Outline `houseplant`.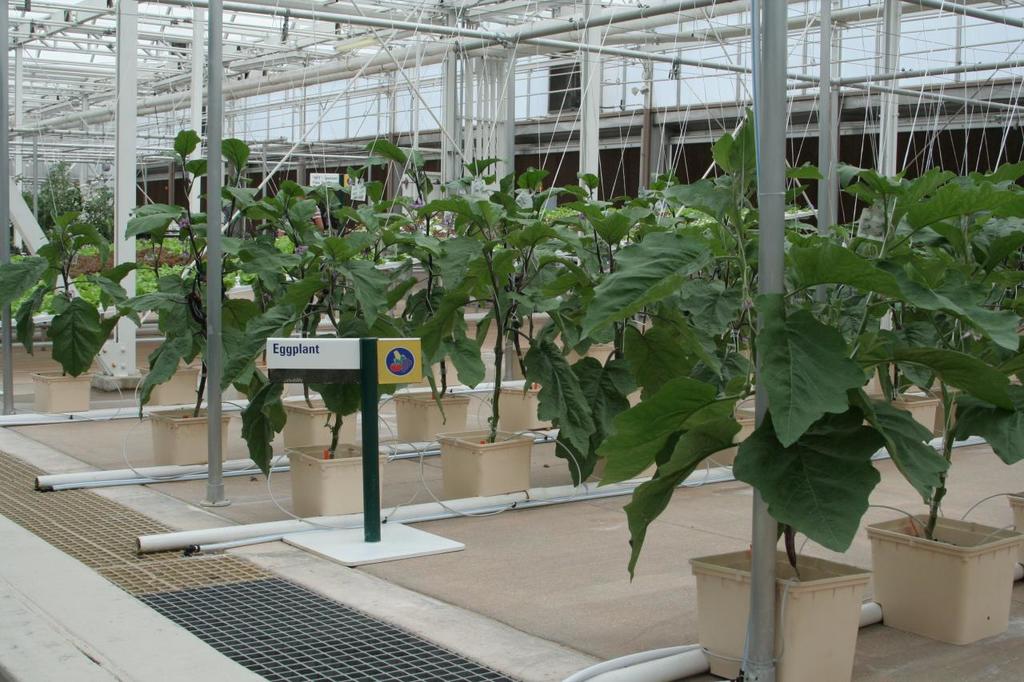
Outline: [x1=582, y1=103, x2=952, y2=681].
